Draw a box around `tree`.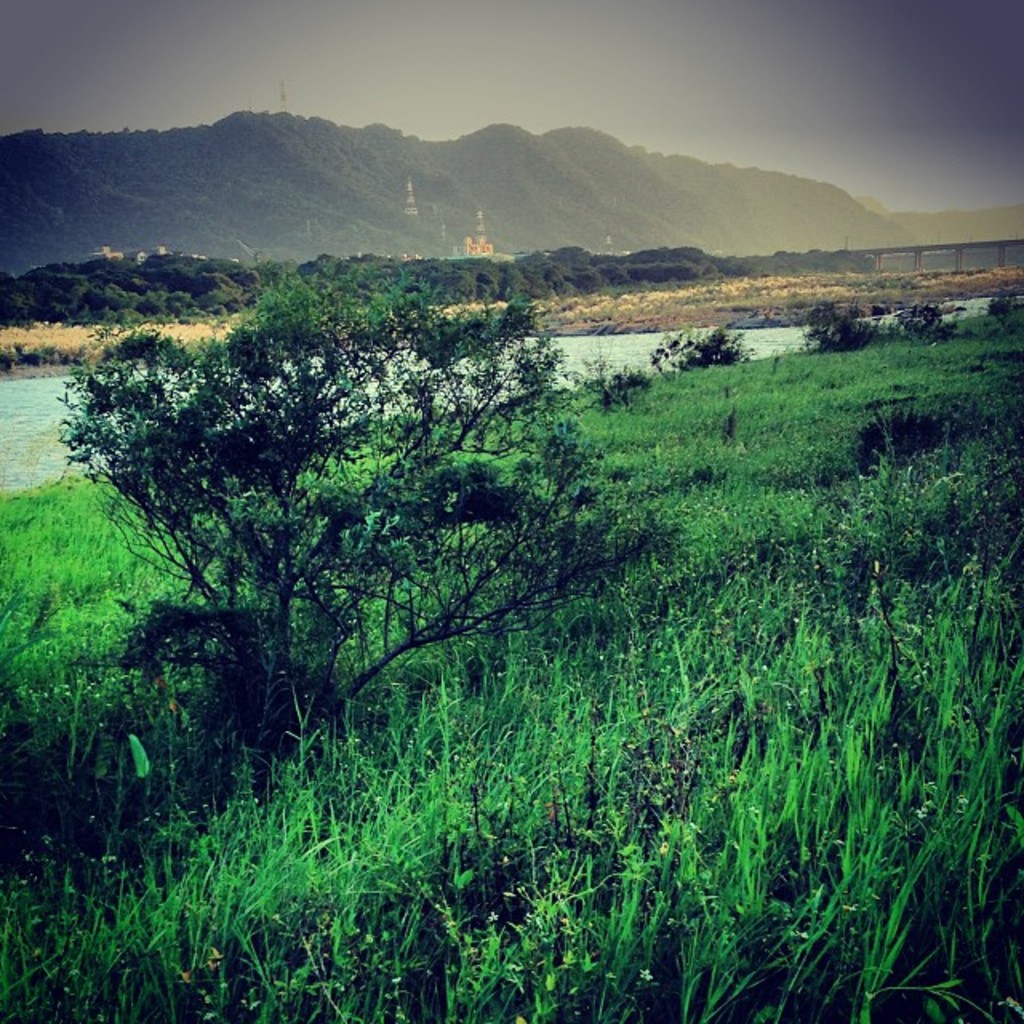
bbox=(238, 206, 693, 818).
